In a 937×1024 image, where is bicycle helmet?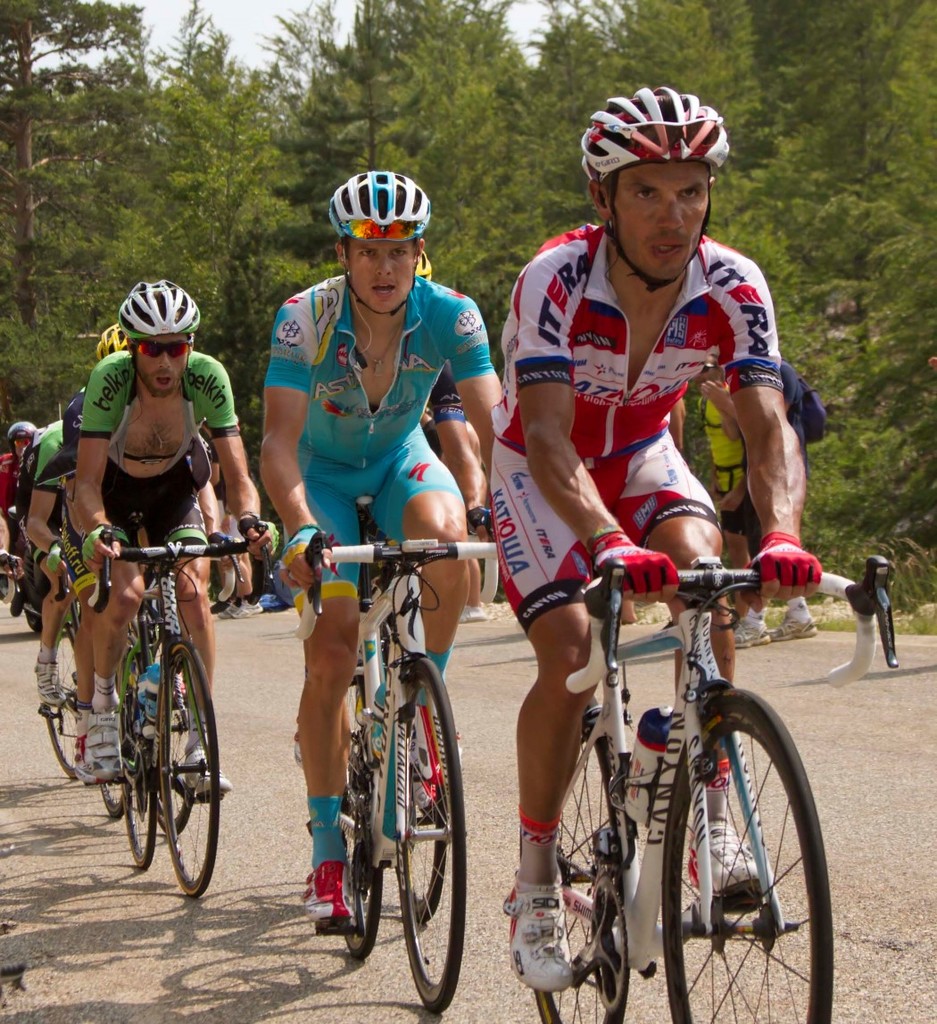
bbox=(576, 72, 726, 159).
